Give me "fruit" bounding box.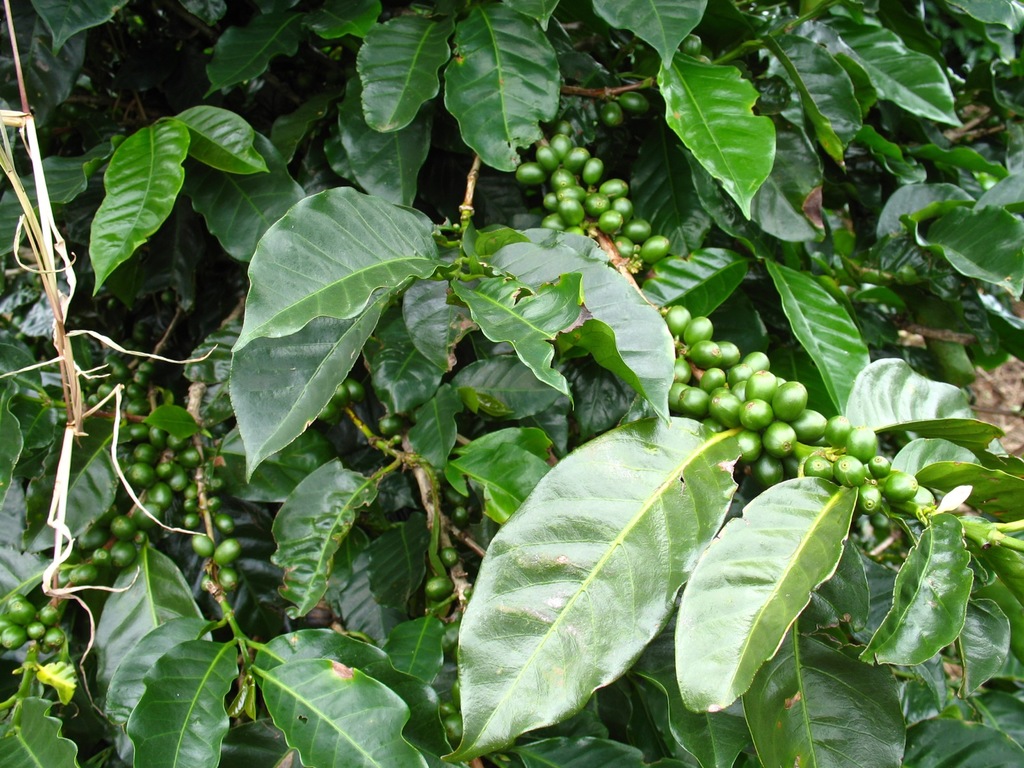
{"left": 598, "top": 99, "right": 624, "bottom": 124}.
